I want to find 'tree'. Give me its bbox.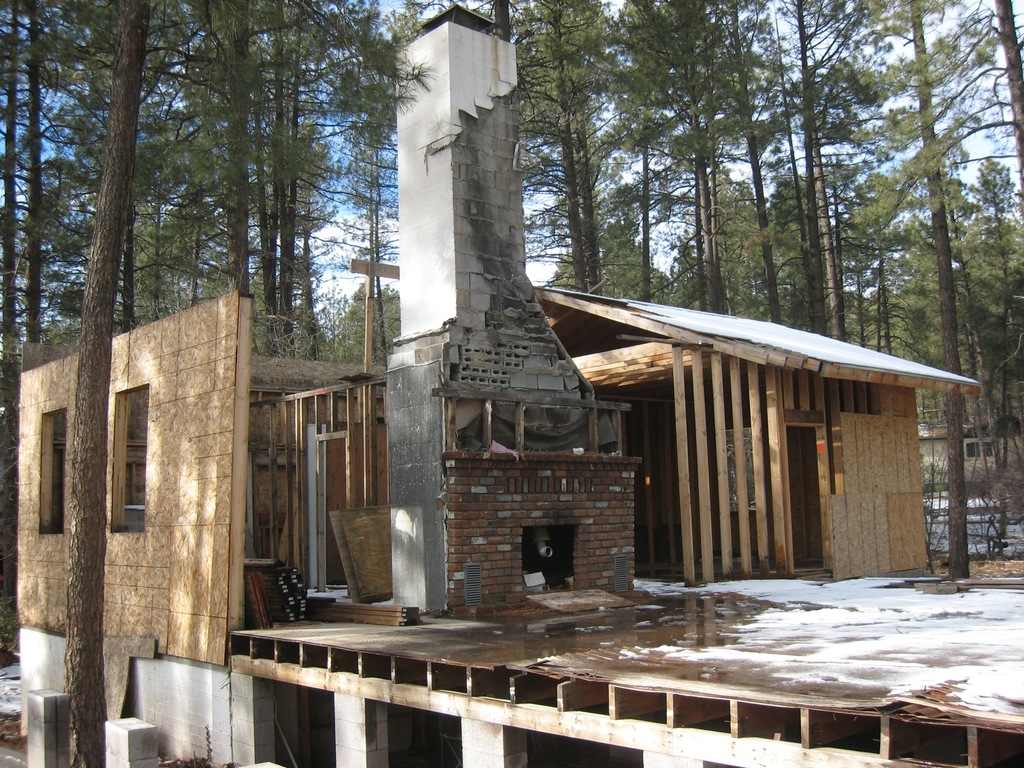
[0, 0, 25, 656].
